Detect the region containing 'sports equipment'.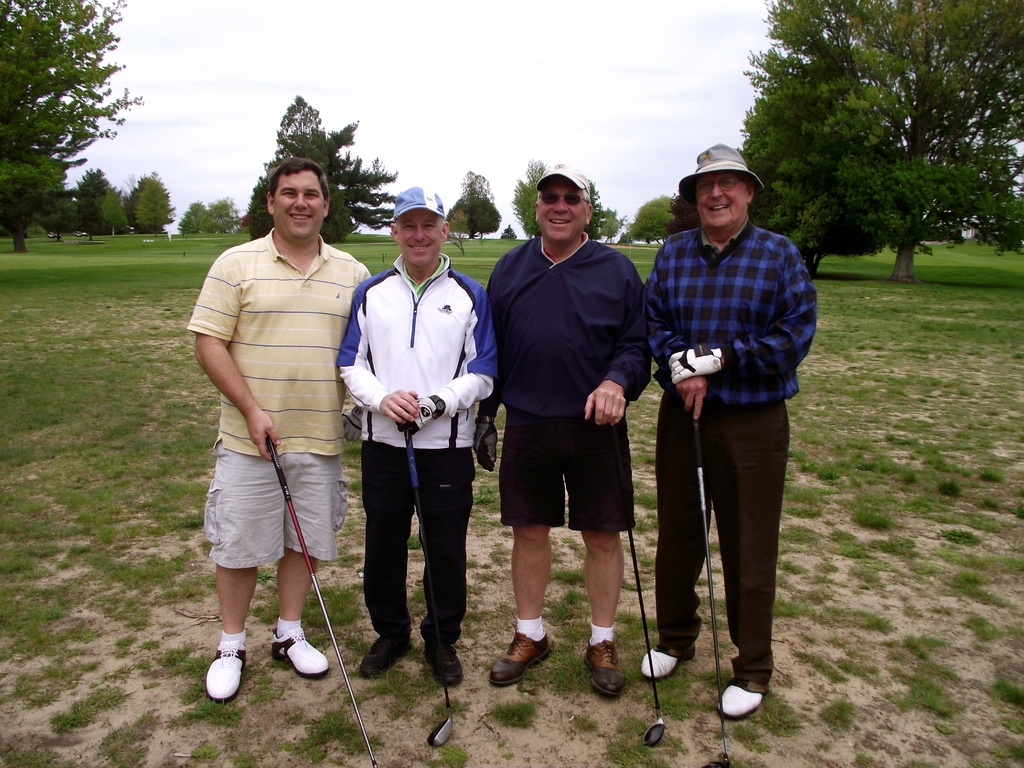
[691, 413, 735, 767].
